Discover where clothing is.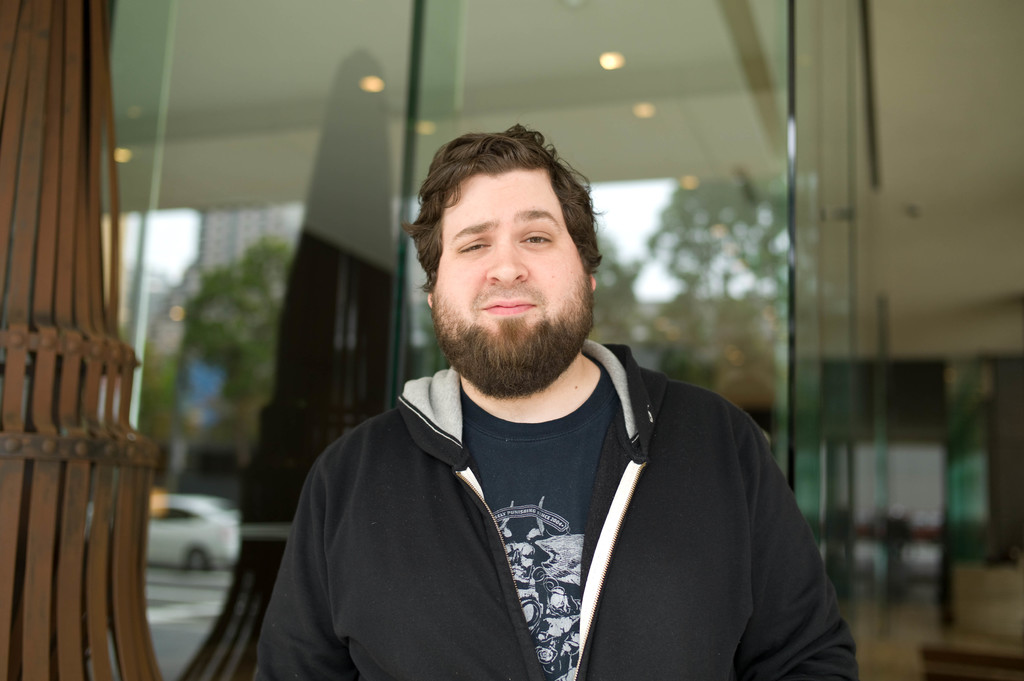
Discovered at [x1=260, y1=324, x2=849, y2=673].
